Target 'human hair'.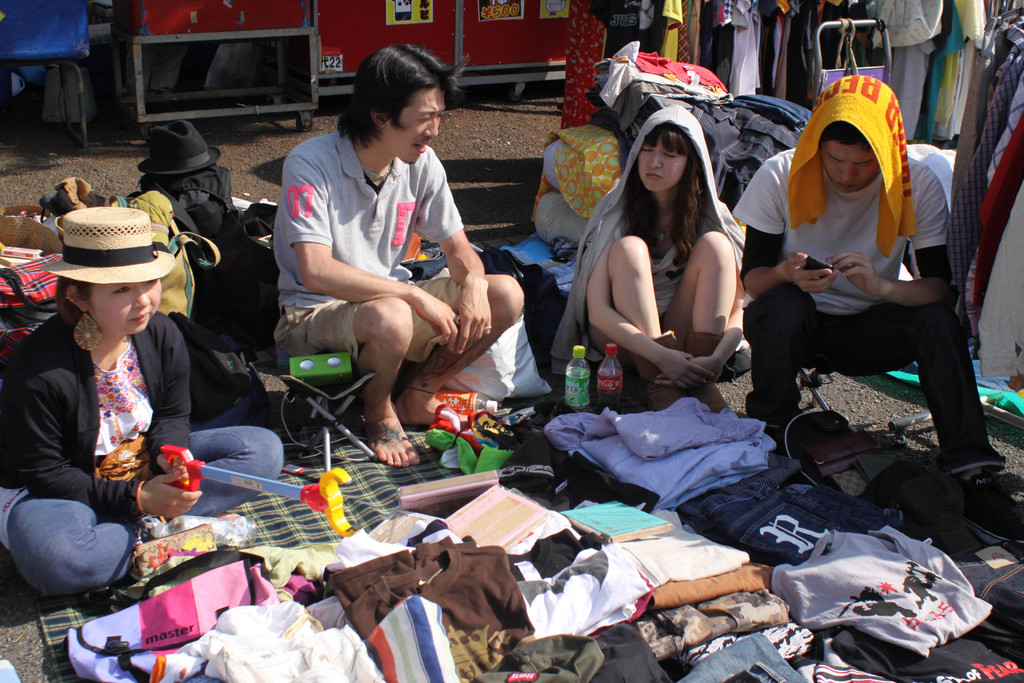
Target region: bbox(820, 120, 870, 146).
